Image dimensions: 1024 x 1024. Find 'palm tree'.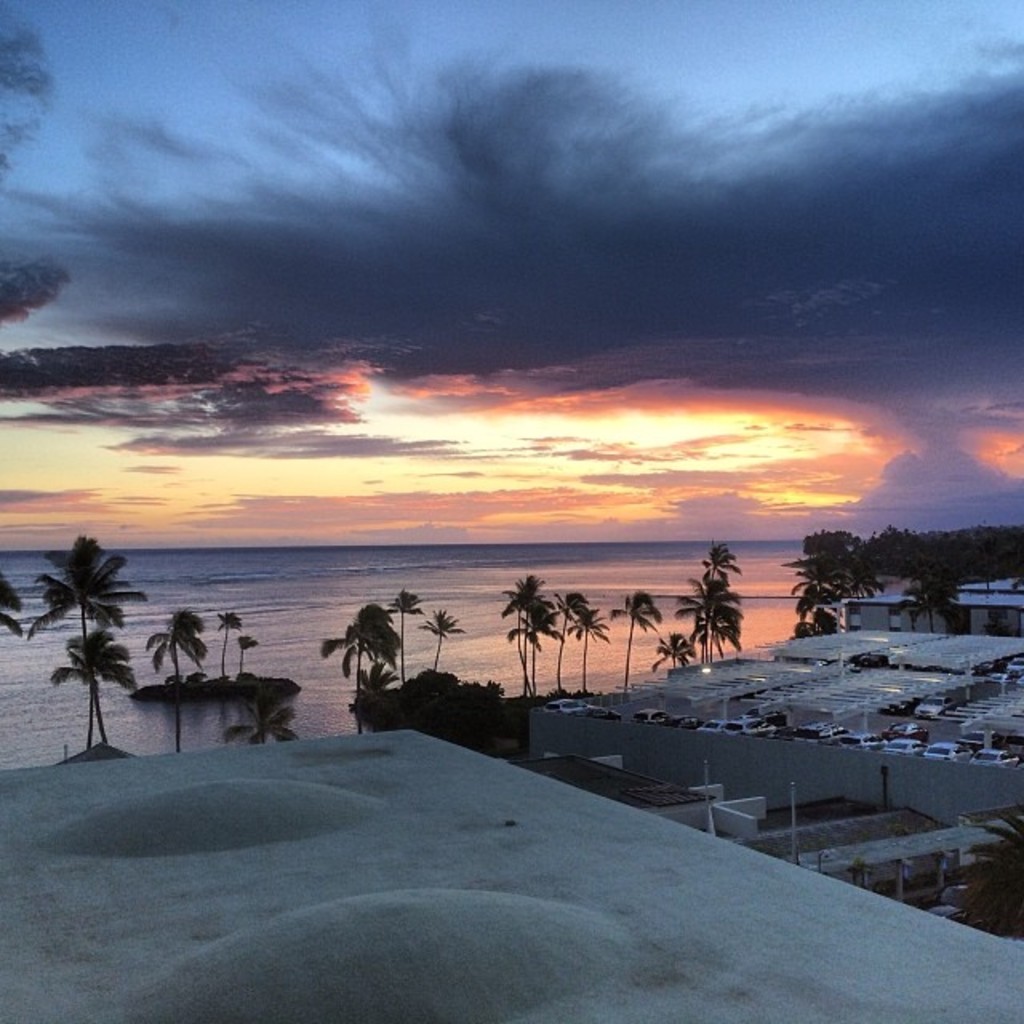
354:654:406:731.
